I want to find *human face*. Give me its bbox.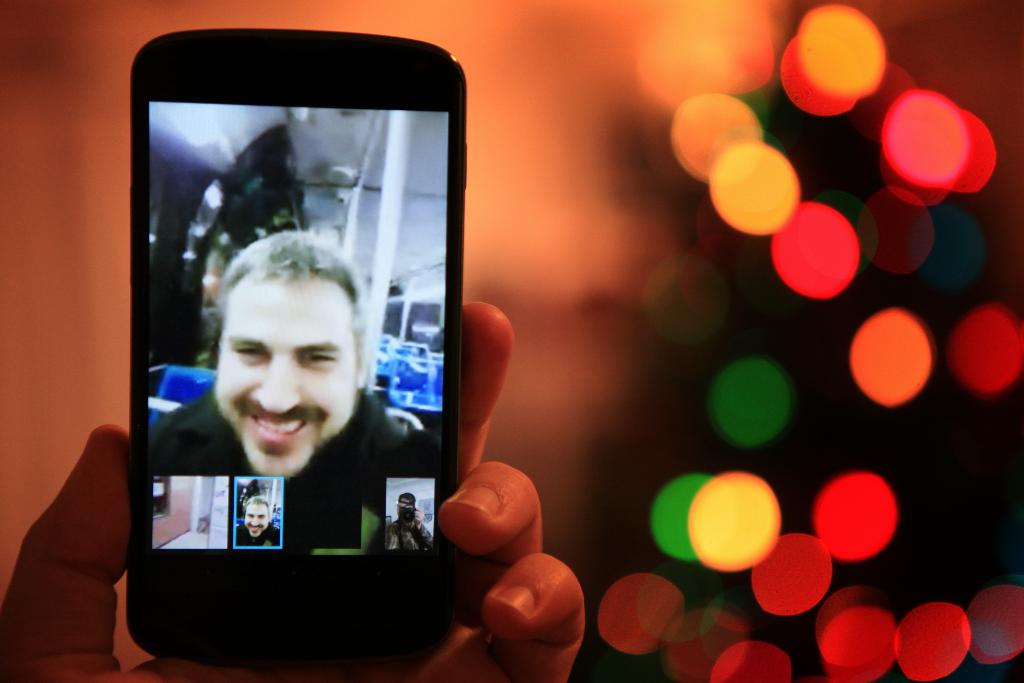
BBox(238, 502, 264, 539).
